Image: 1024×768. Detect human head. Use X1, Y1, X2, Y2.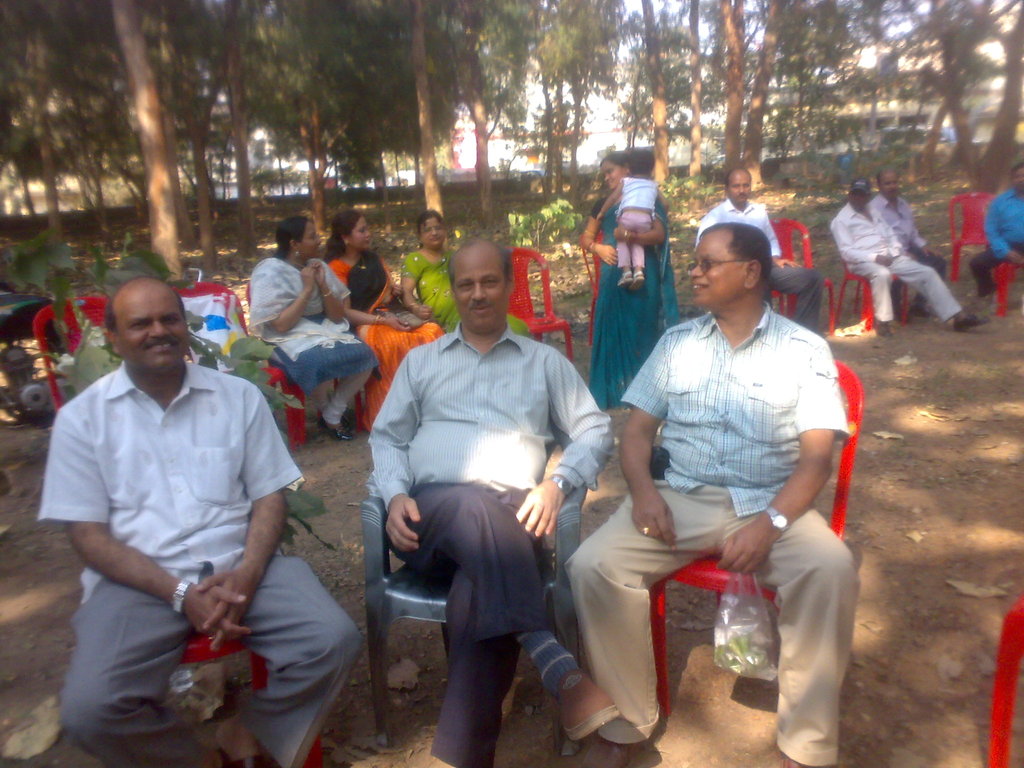
330, 210, 372, 250.
